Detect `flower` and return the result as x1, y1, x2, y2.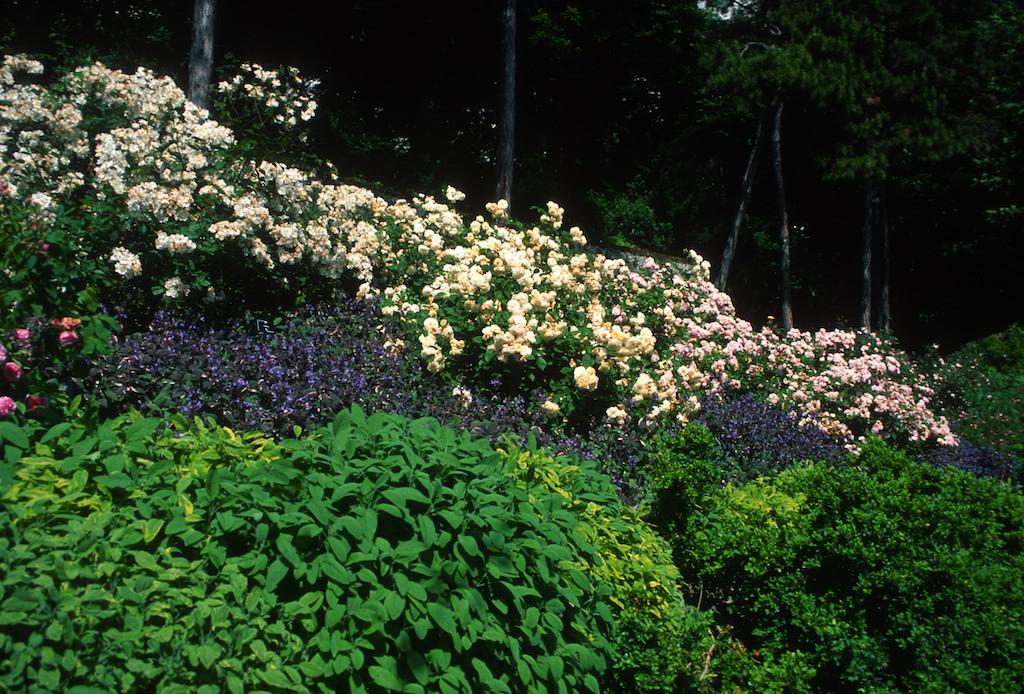
14, 328, 28, 340.
